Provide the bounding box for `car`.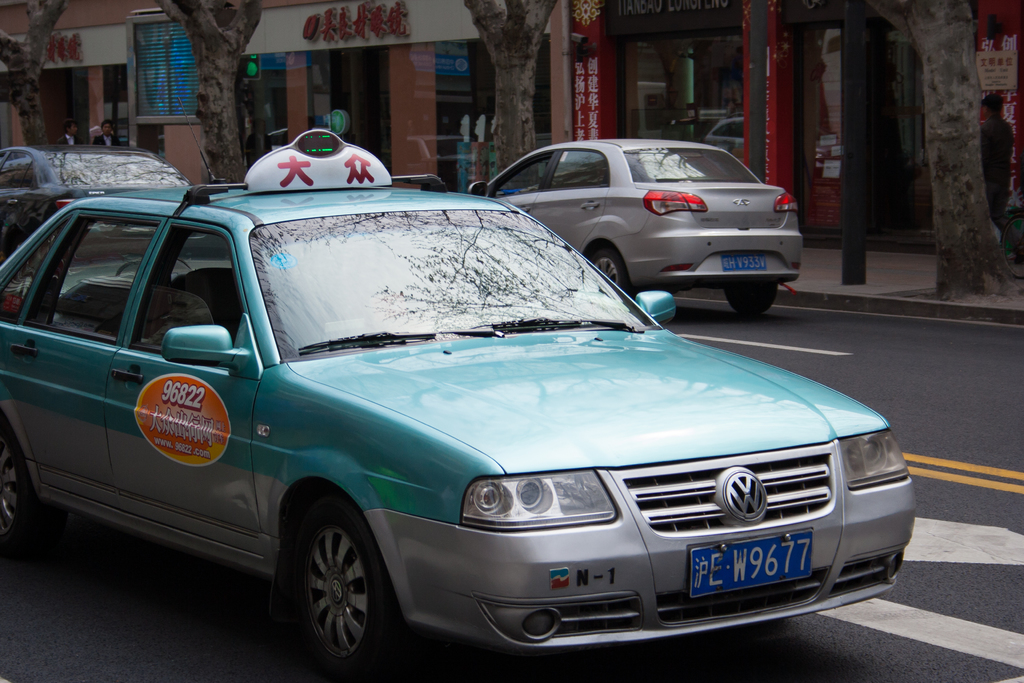
BBox(0, 120, 920, 675).
